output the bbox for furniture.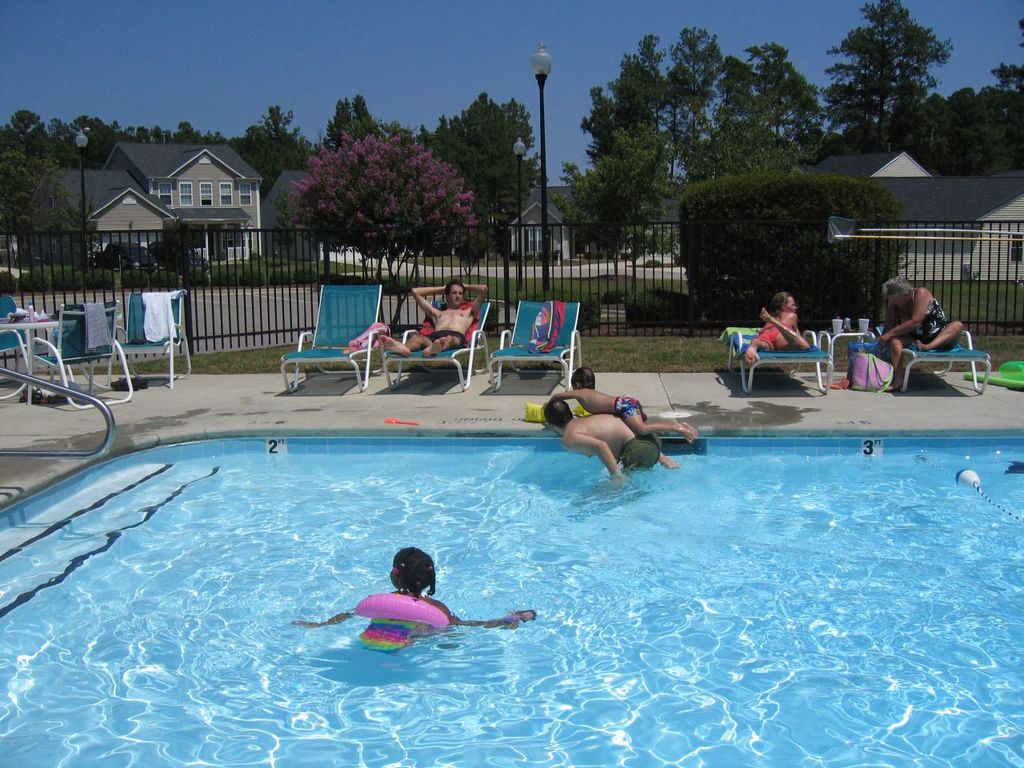
(left=490, top=298, right=582, bottom=394).
